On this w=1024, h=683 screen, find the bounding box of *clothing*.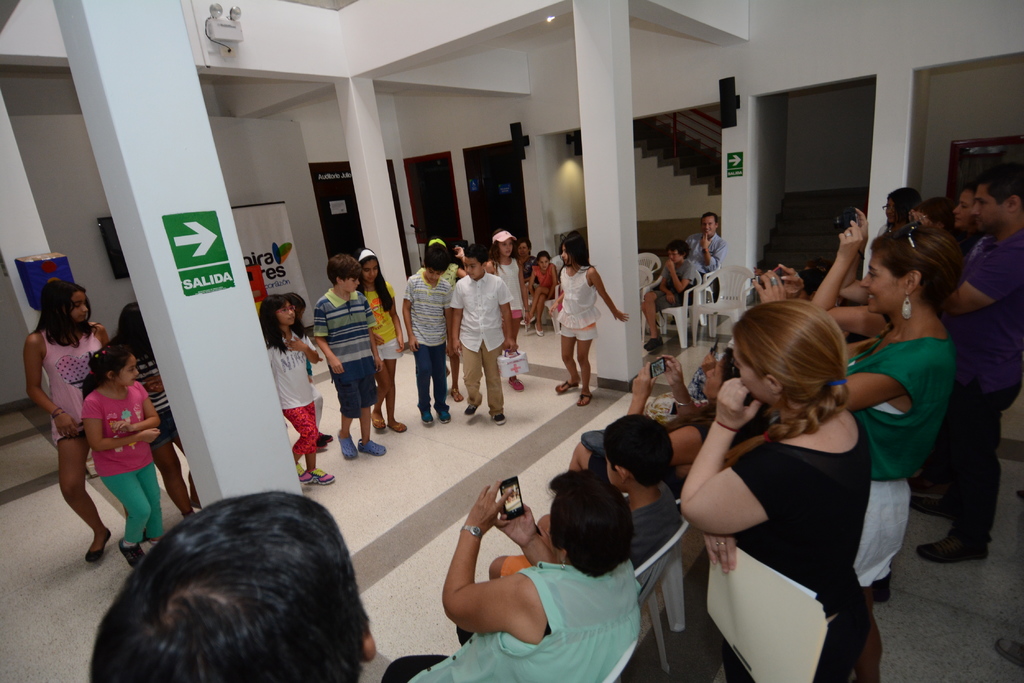
Bounding box: (left=47, top=322, right=108, bottom=438).
